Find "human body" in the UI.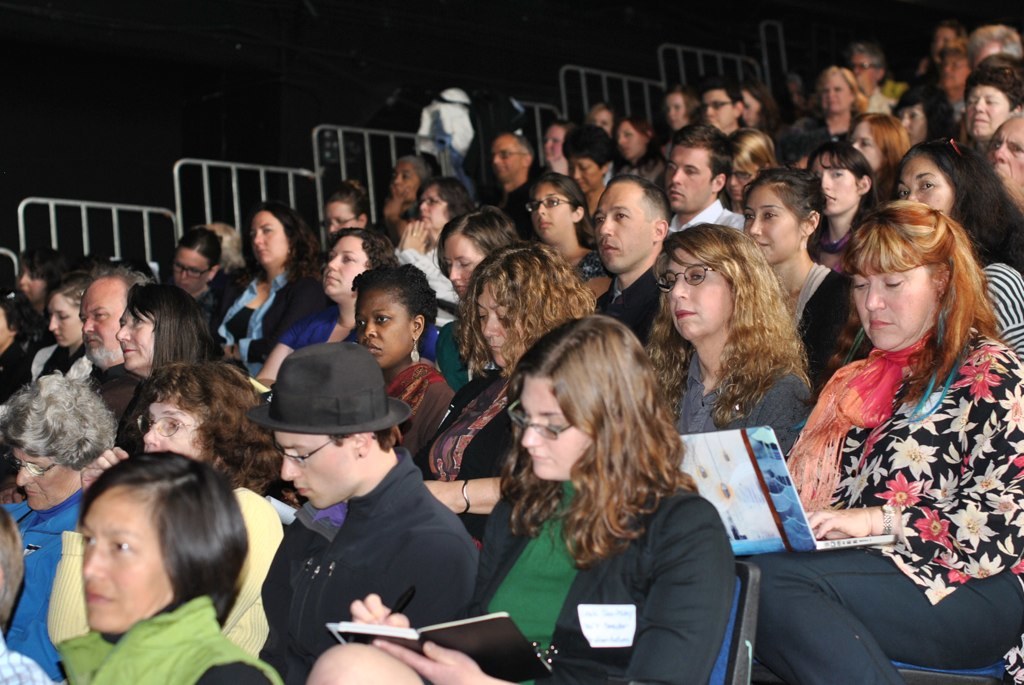
UI element at 55,579,284,684.
